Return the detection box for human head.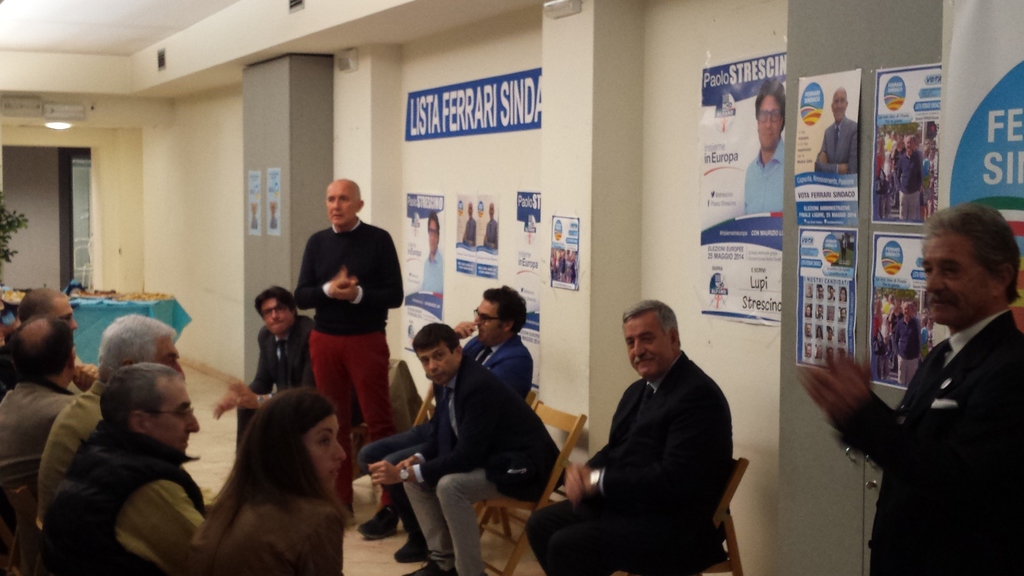
detection(16, 288, 79, 333).
